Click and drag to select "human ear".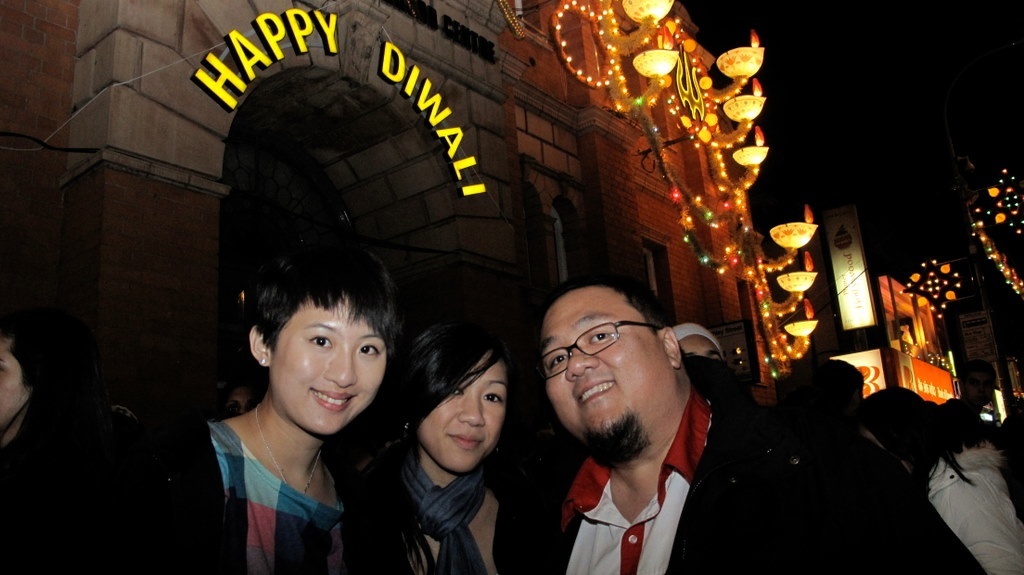
Selection: 249, 327, 269, 366.
